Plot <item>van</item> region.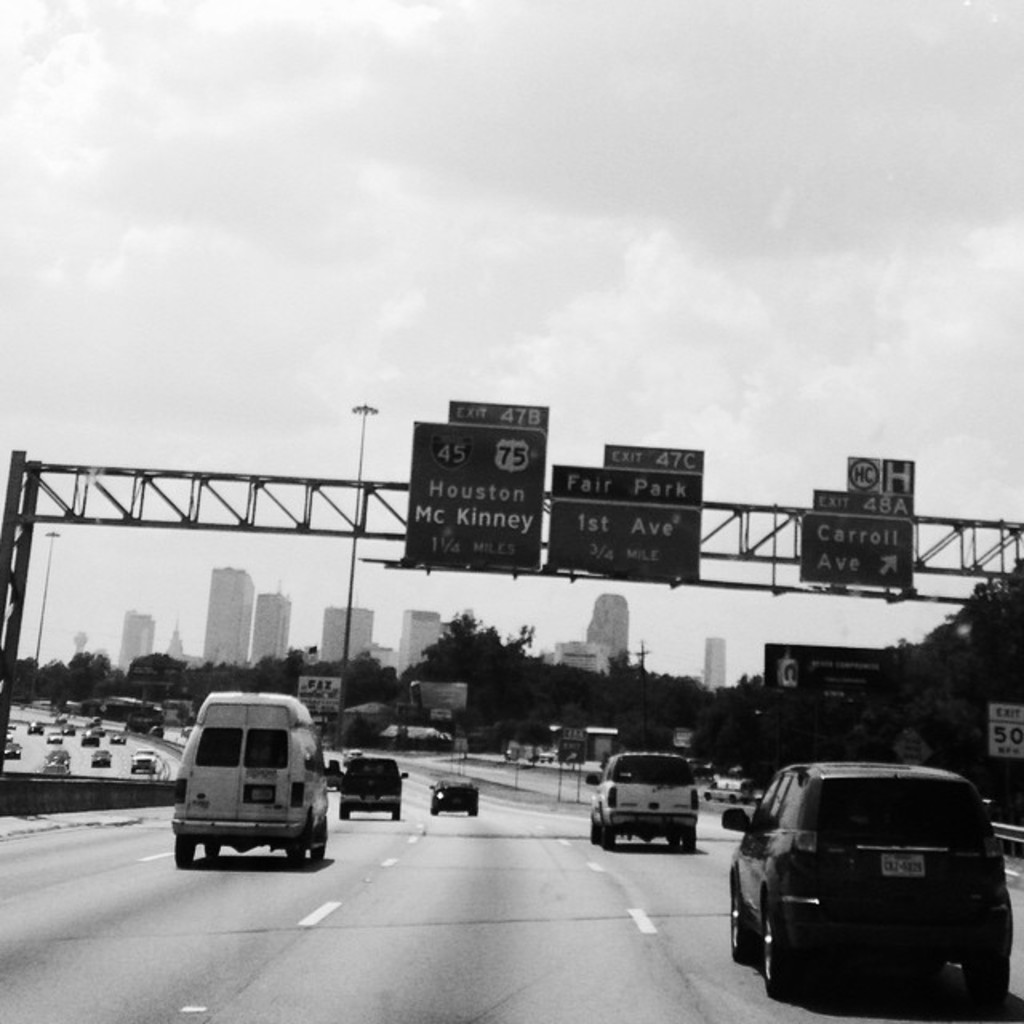
Plotted at rect(336, 752, 408, 822).
